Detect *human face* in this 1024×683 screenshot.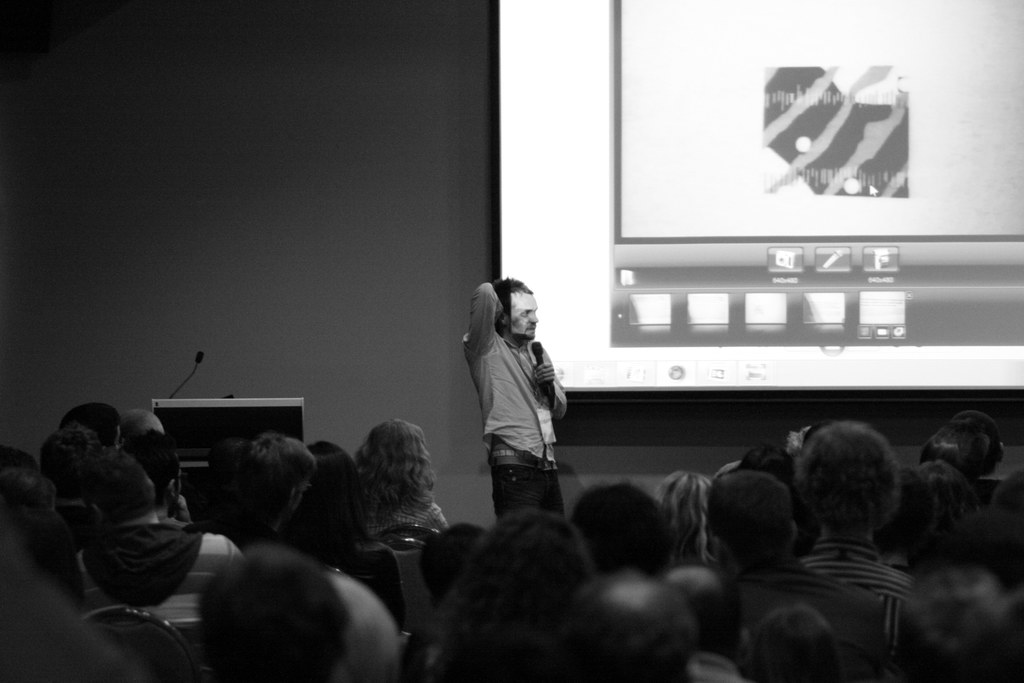
Detection: (511,285,540,340).
